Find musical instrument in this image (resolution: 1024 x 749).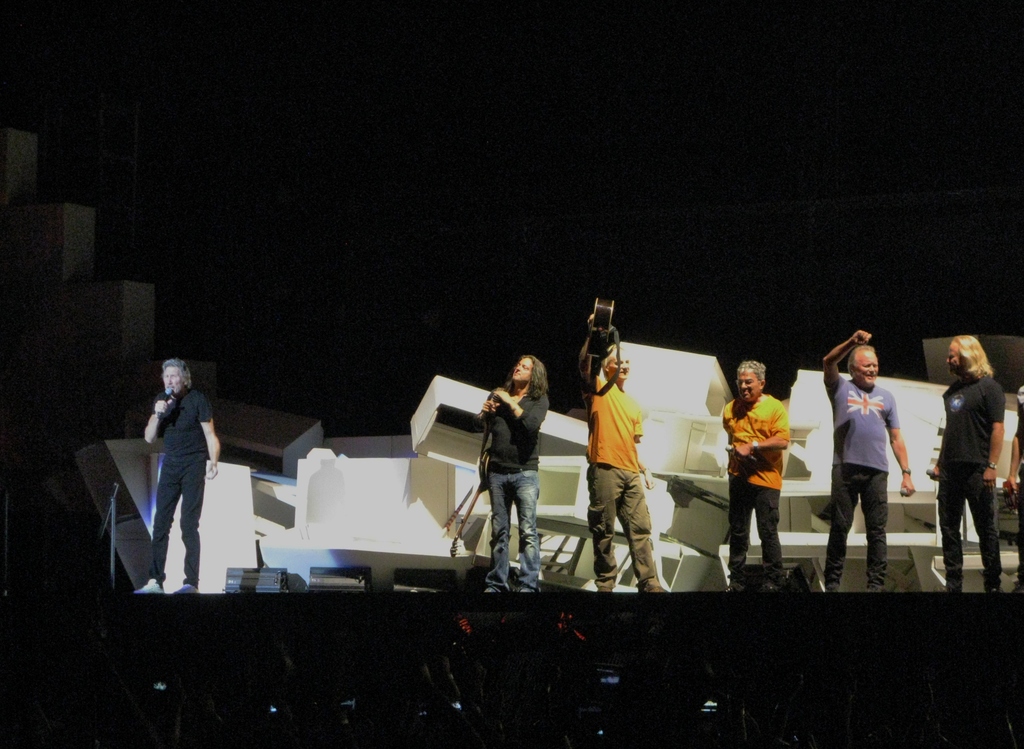
Rect(448, 447, 491, 560).
